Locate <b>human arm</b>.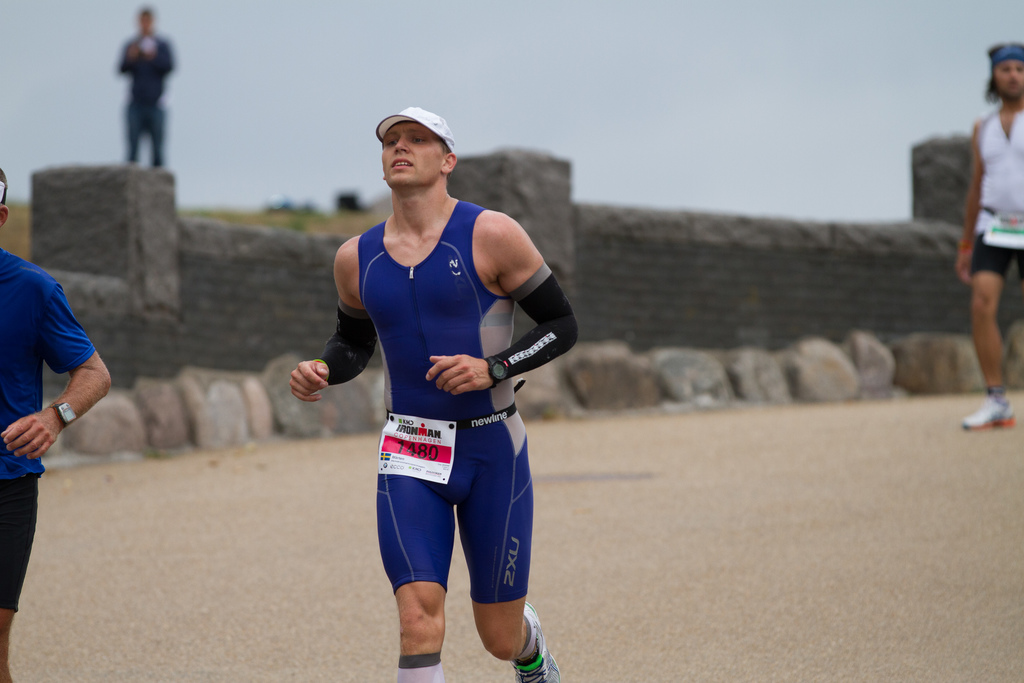
Bounding box: 284/231/380/418.
